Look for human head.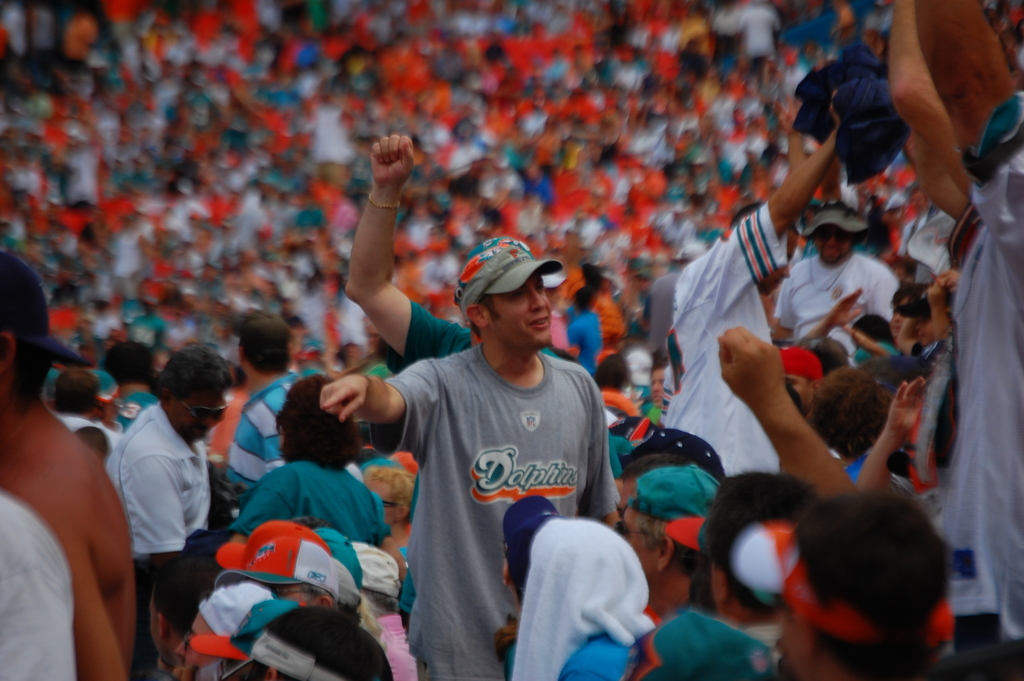
Found: 894 282 928 340.
